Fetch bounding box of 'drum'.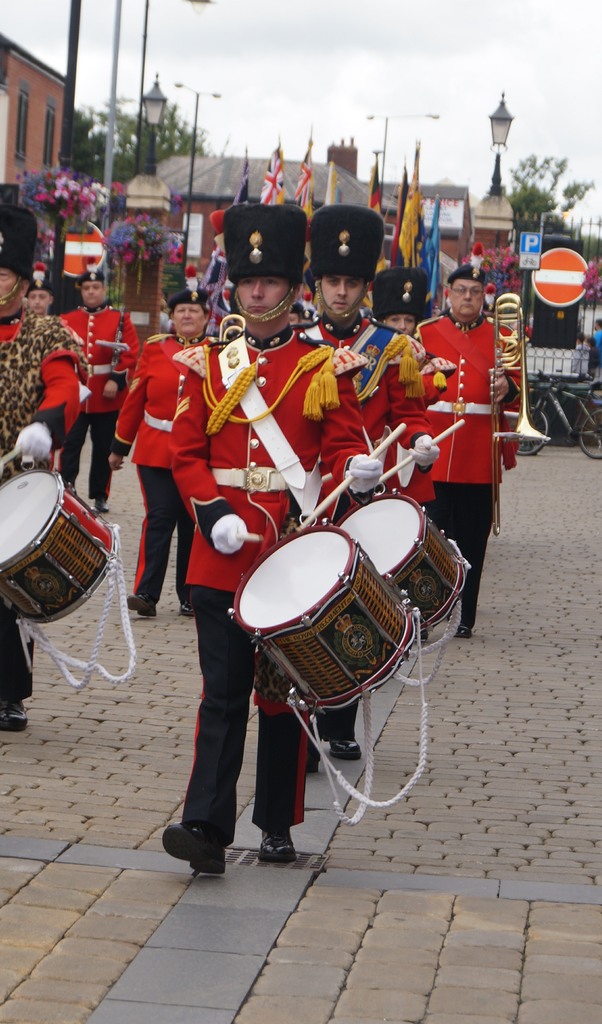
Bbox: {"x1": 340, "y1": 491, "x2": 467, "y2": 631}.
